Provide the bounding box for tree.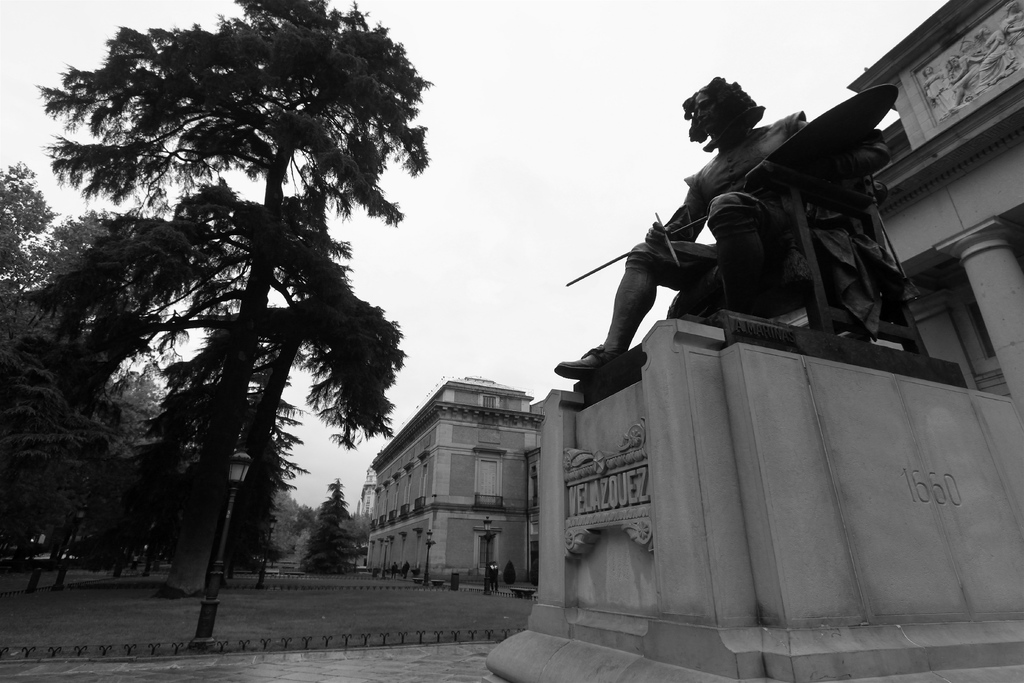
crop(304, 472, 367, 576).
